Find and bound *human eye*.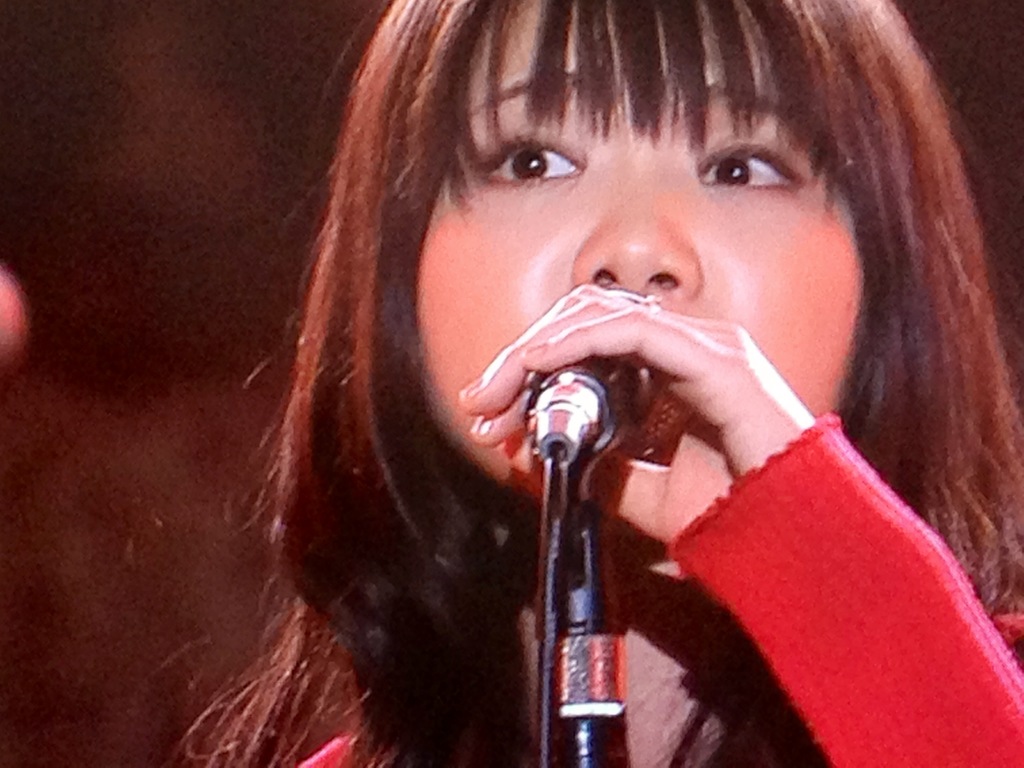
Bound: [478, 124, 592, 191].
